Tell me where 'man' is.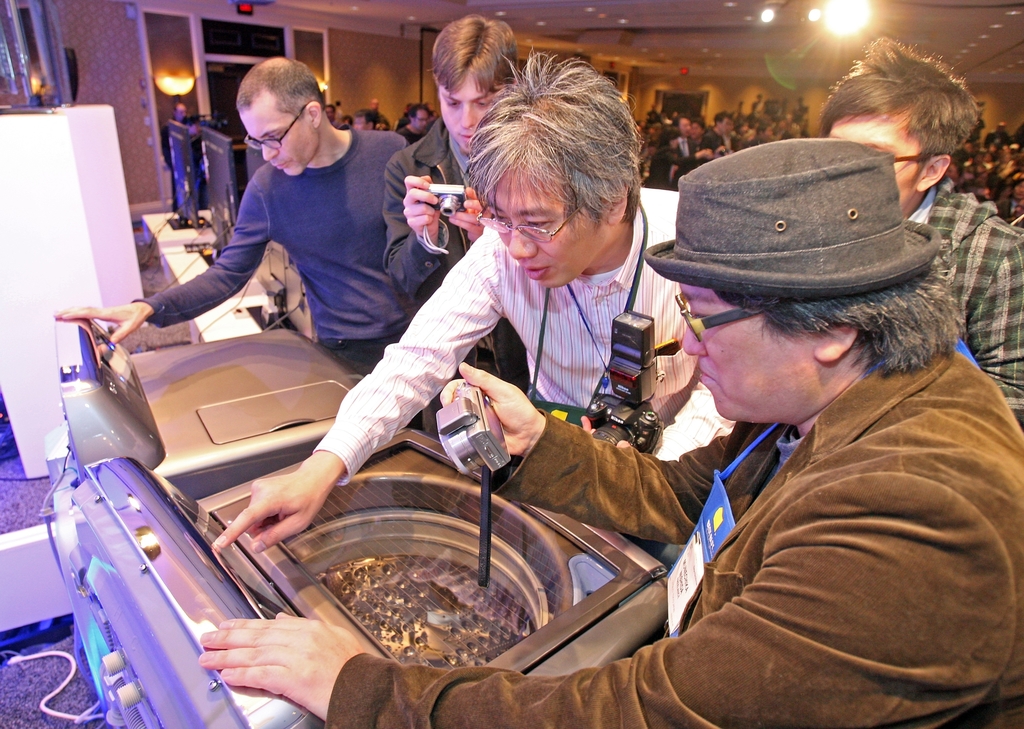
'man' is at (x1=982, y1=120, x2=1012, y2=147).
